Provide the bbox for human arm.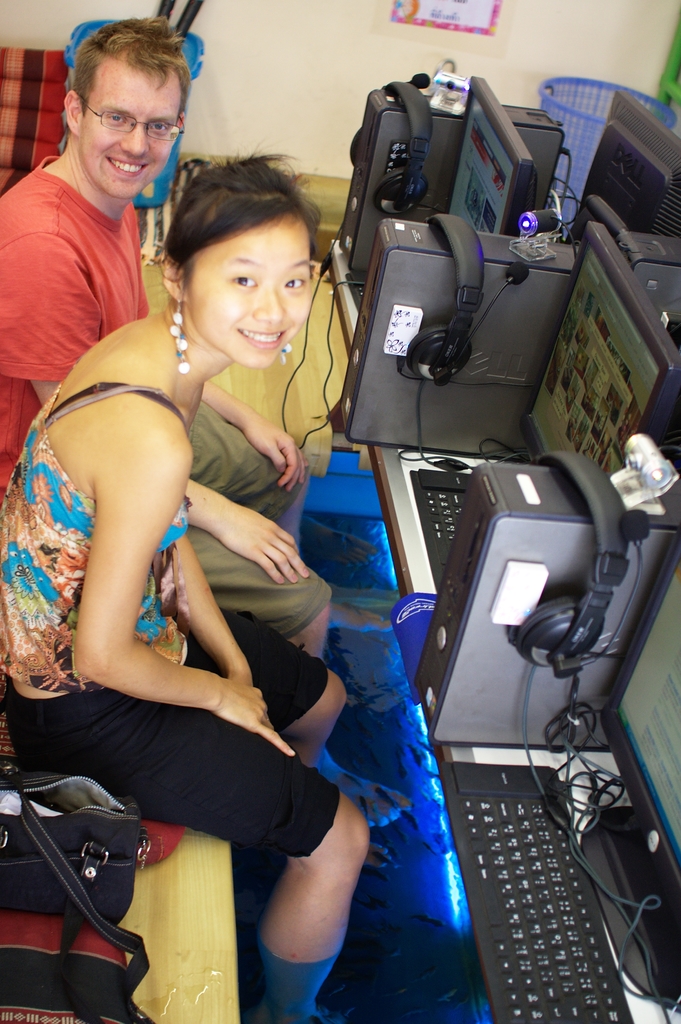
168, 538, 263, 688.
